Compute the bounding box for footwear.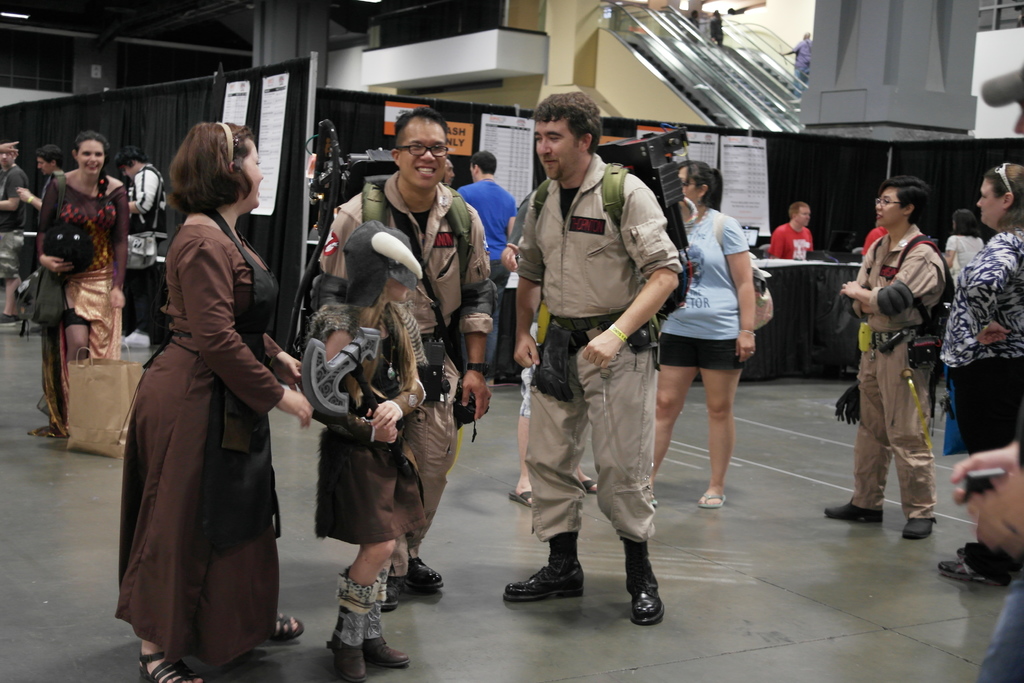
x1=326 y1=639 x2=366 y2=682.
